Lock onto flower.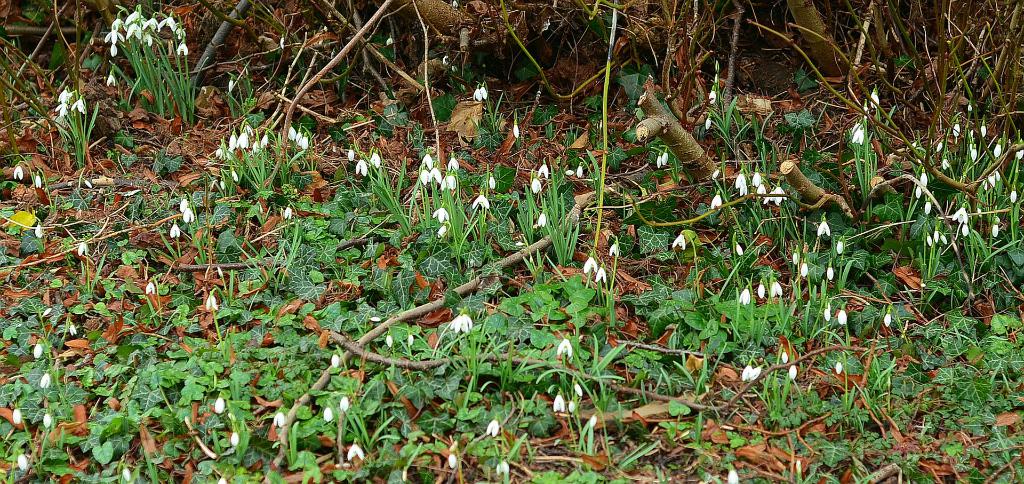
Locked: [left=552, top=394, right=566, bottom=412].
